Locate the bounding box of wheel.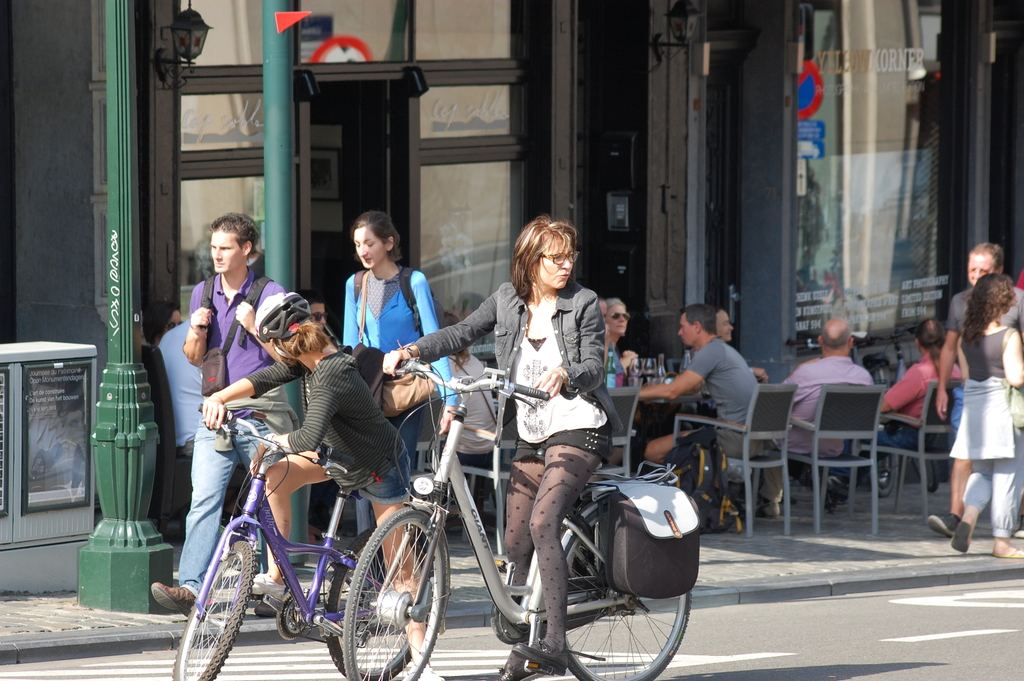
Bounding box: (324,527,418,680).
